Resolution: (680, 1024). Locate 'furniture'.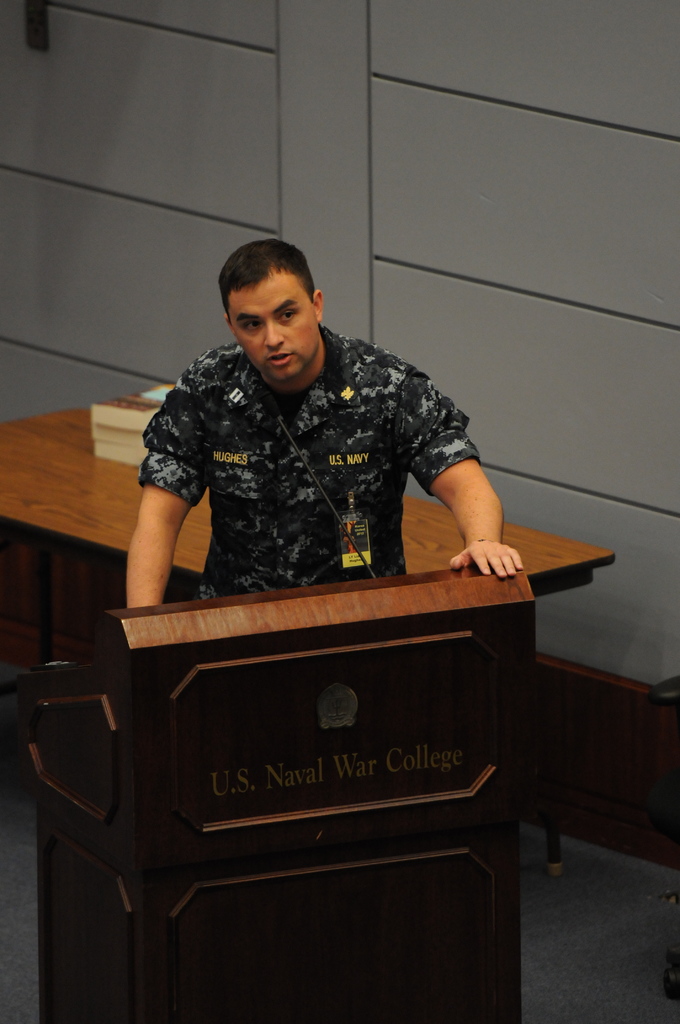
bbox=[0, 388, 612, 874].
